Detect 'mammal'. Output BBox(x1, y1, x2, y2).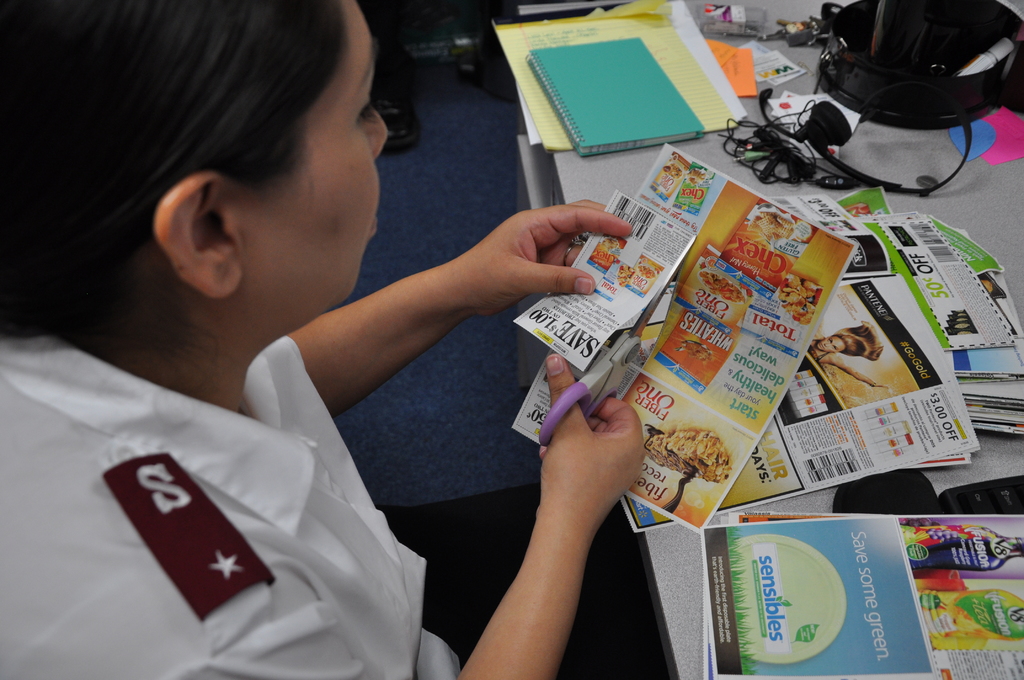
BBox(811, 318, 895, 390).
